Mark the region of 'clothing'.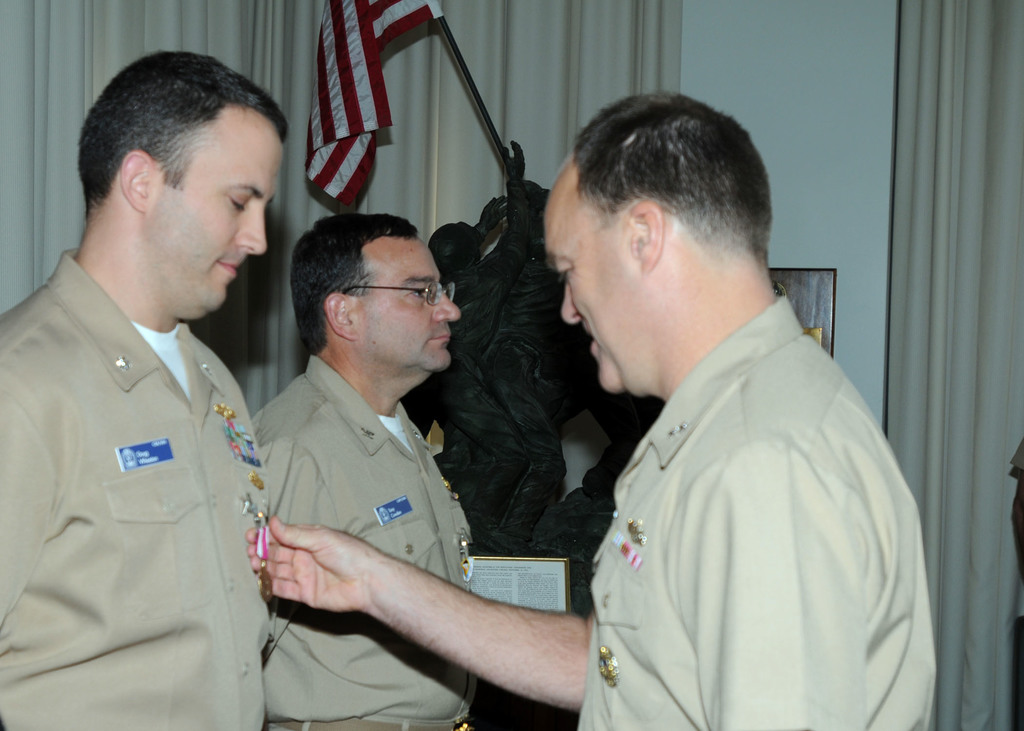
Region: <bbox>575, 287, 940, 730</bbox>.
